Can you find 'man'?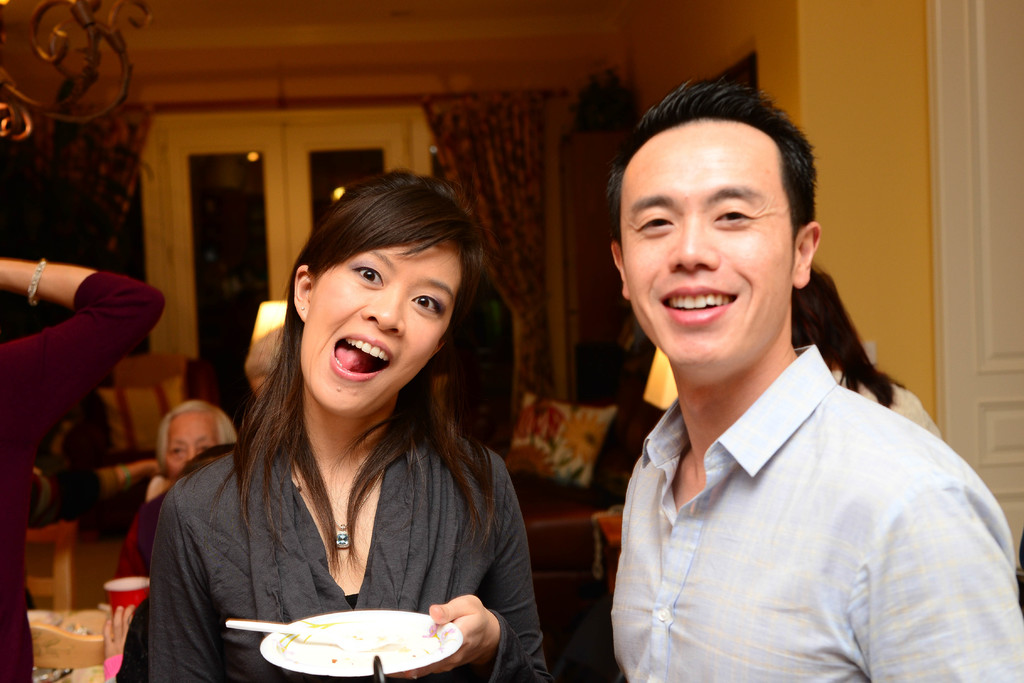
Yes, bounding box: (x1=551, y1=97, x2=1017, y2=672).
